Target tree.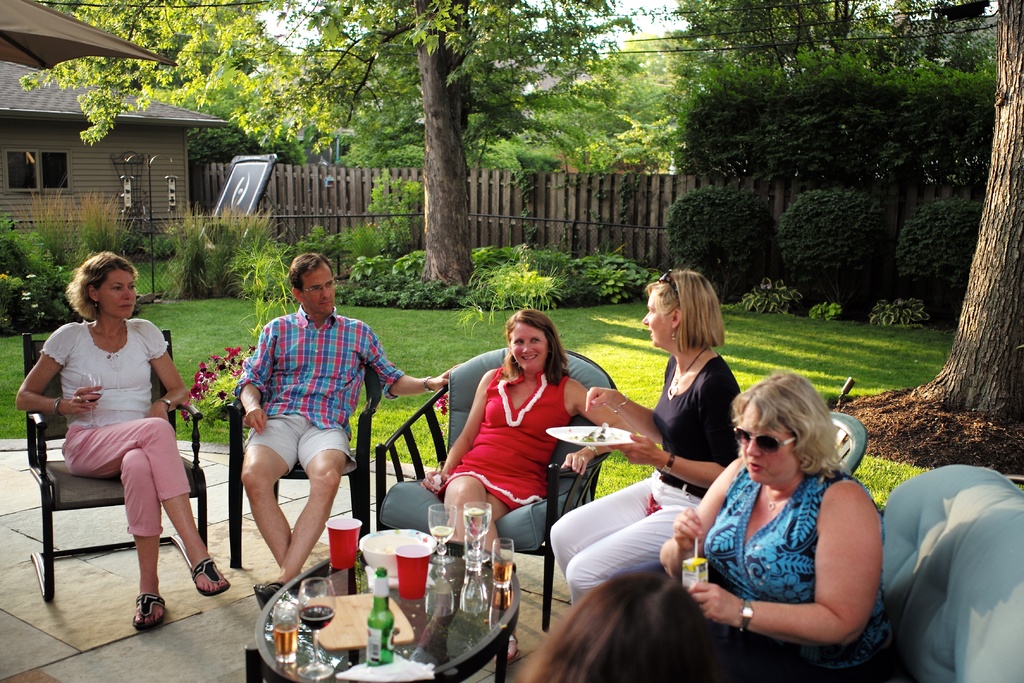
Target region: [left=914, top=0, right=1023, bottom=419].
